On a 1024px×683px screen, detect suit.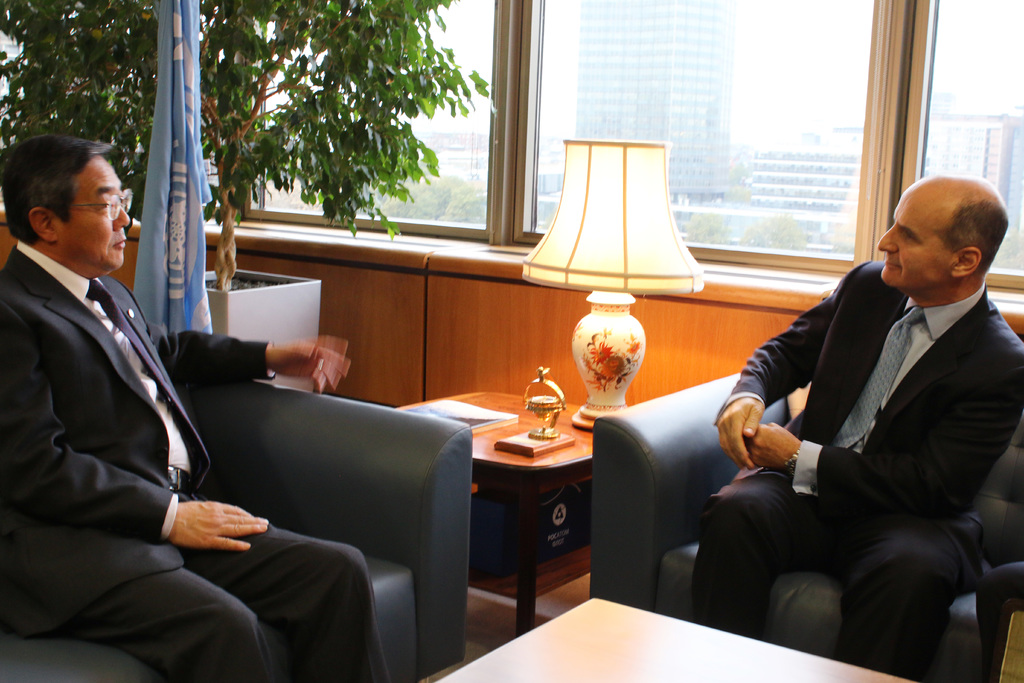
locate(0, 239, 399, 682).
